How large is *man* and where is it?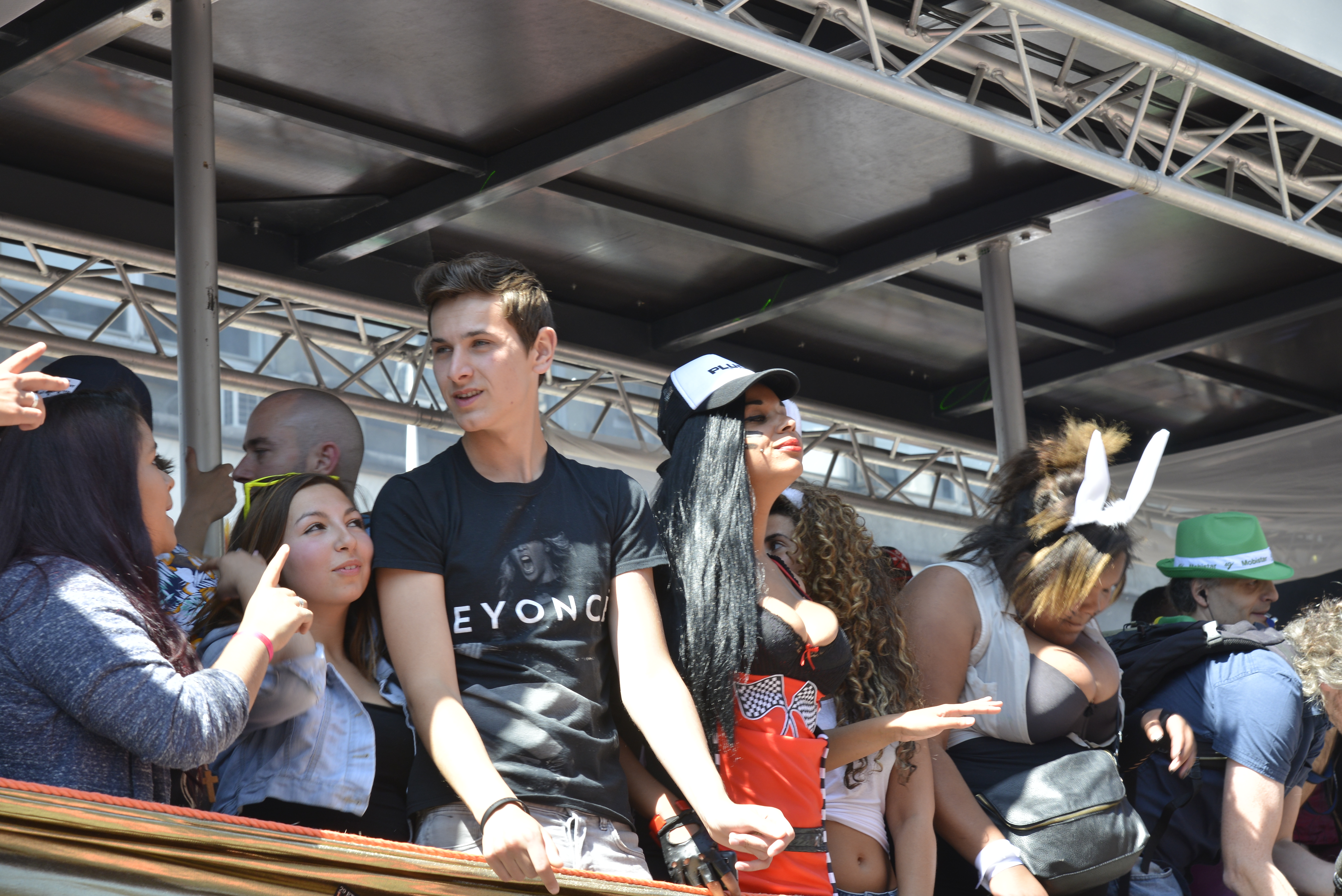
Bounding box: {"x1": 36, "y1": 85, "x2": 96, "y2": 173}.
